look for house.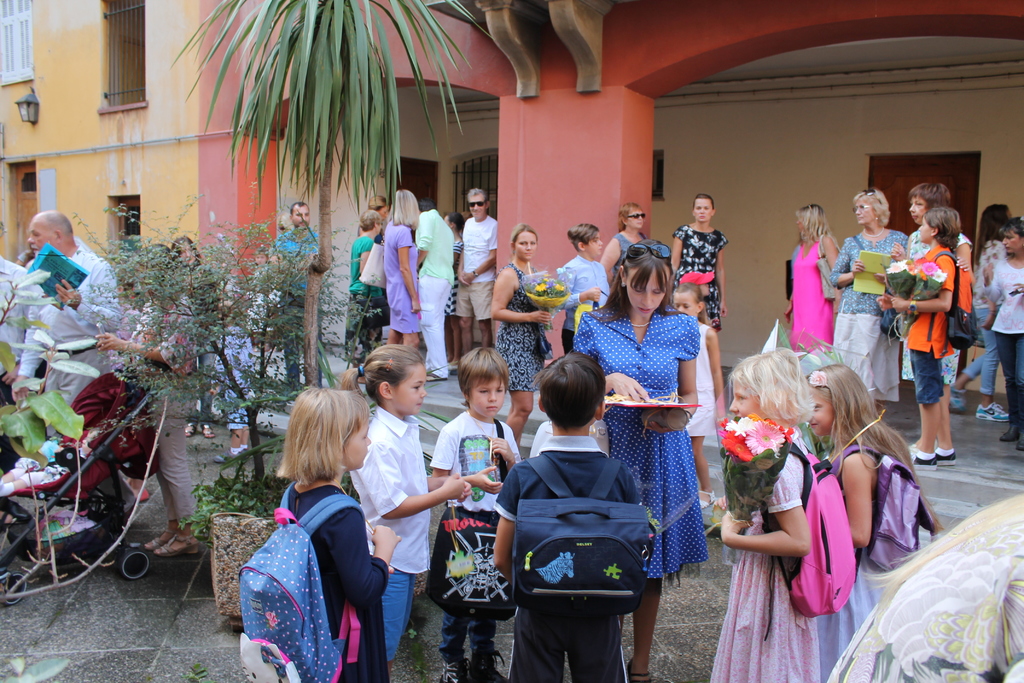
Found: BBox(0, 0, 1023, 557).
